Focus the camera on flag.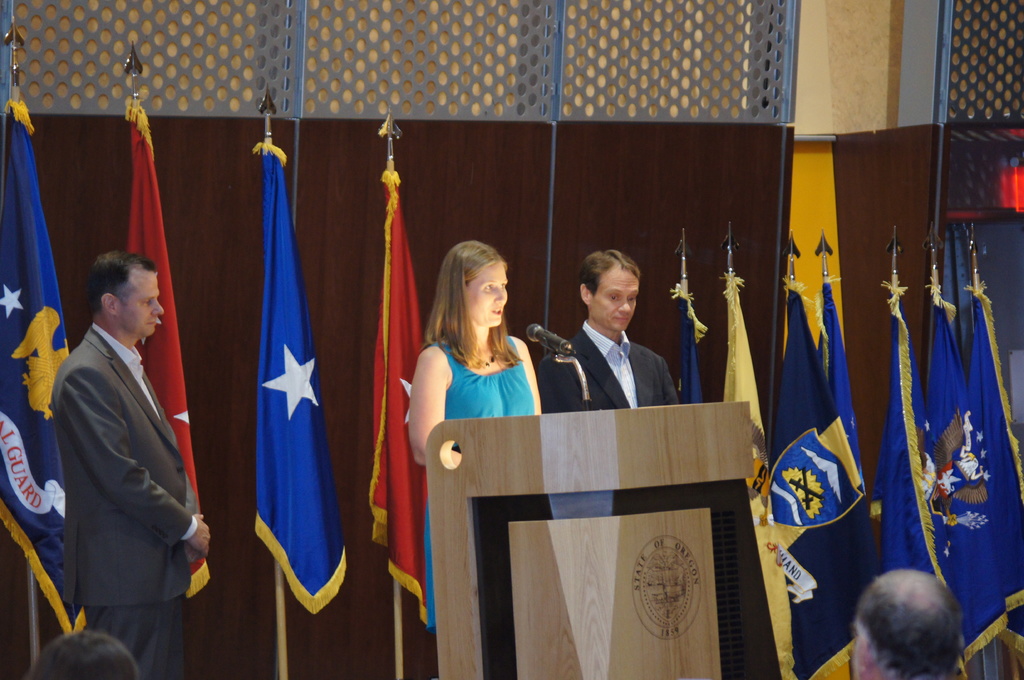
Focus region: 0/68/97/640.
